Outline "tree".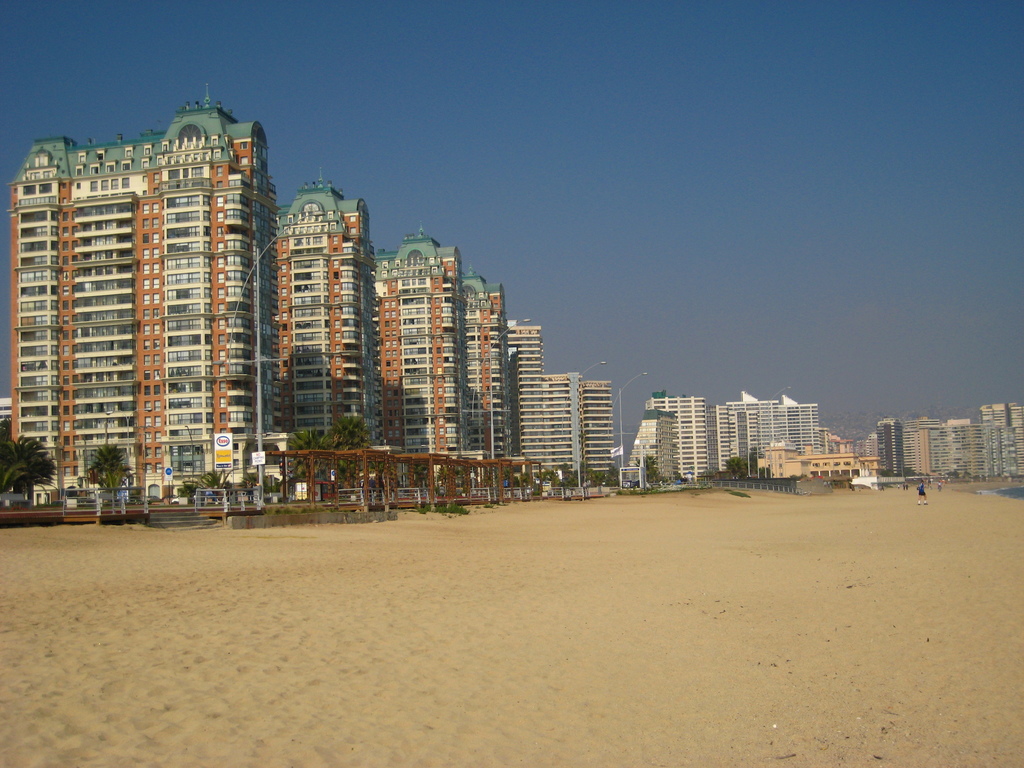
Outline: detection(329, 414, 371, 492).
